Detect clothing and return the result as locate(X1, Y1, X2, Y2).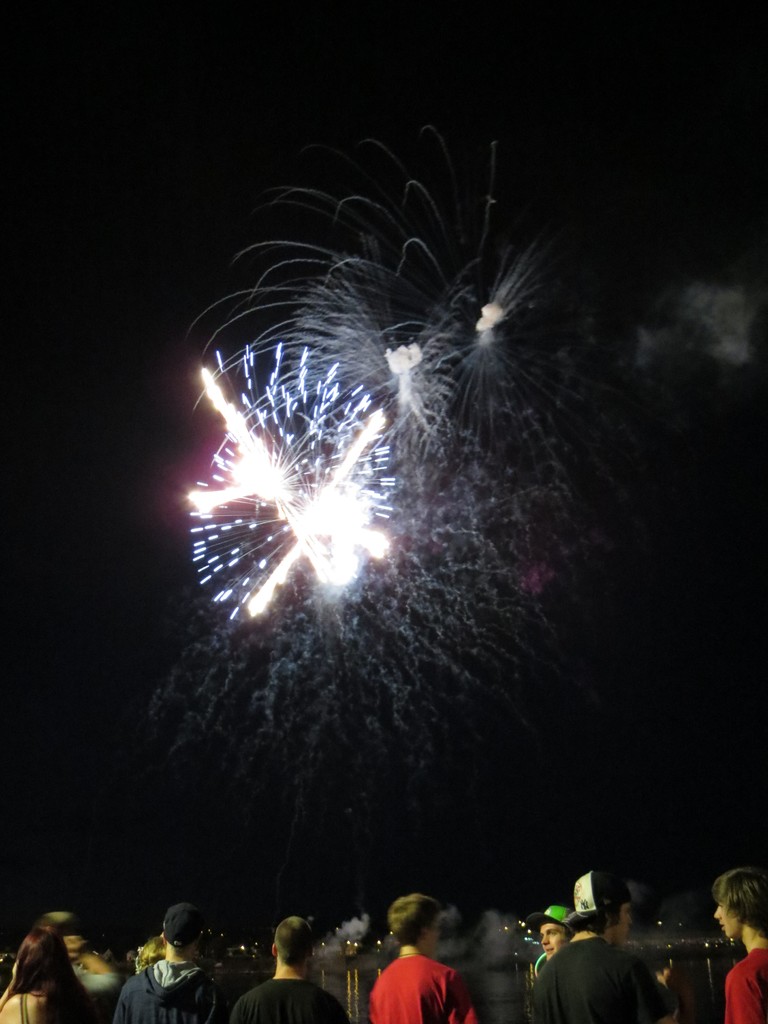
locate(115, 956, 236, 1023).
